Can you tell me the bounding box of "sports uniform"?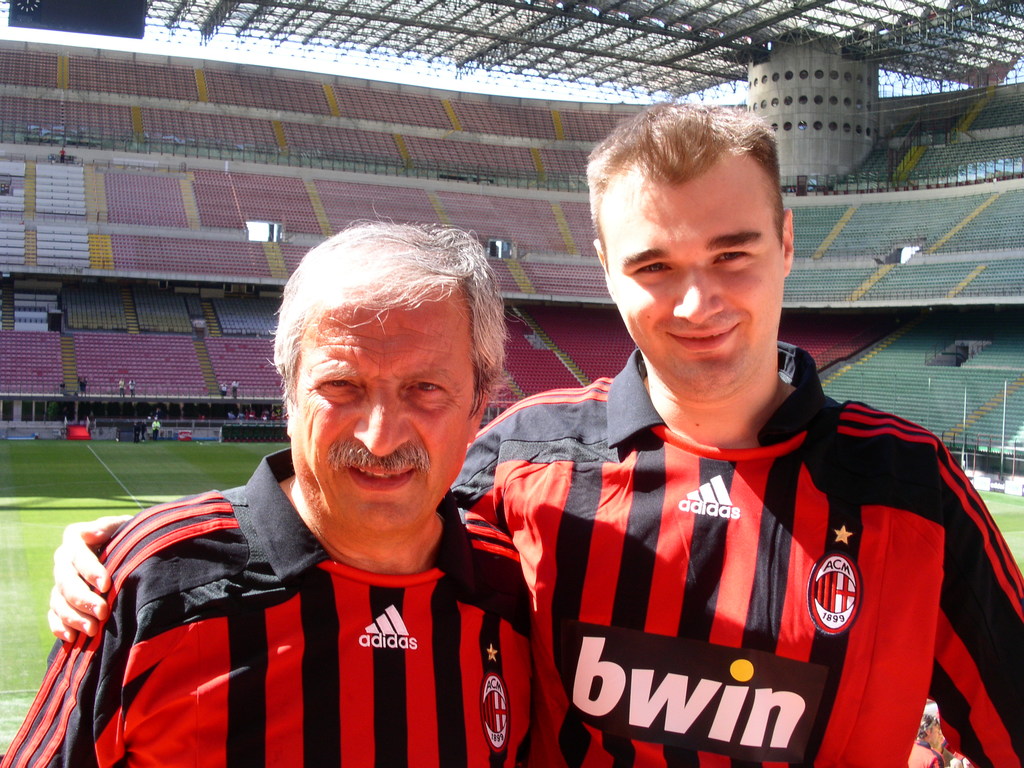
region(444, 339, 1023, 767).
